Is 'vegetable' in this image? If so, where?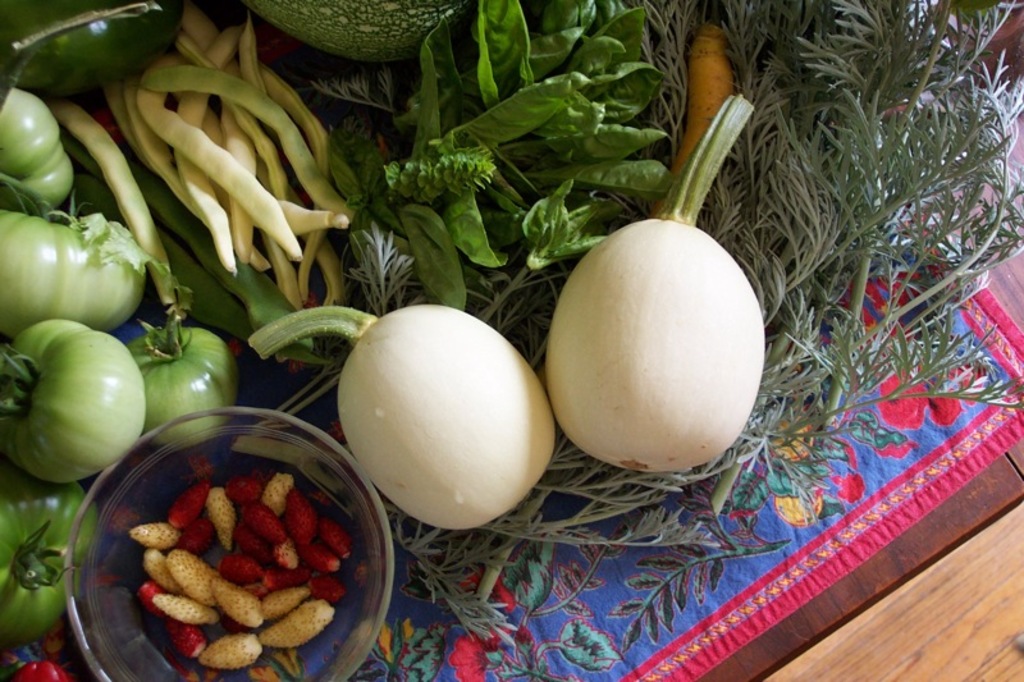
Yes, at 17,203,152,342.
